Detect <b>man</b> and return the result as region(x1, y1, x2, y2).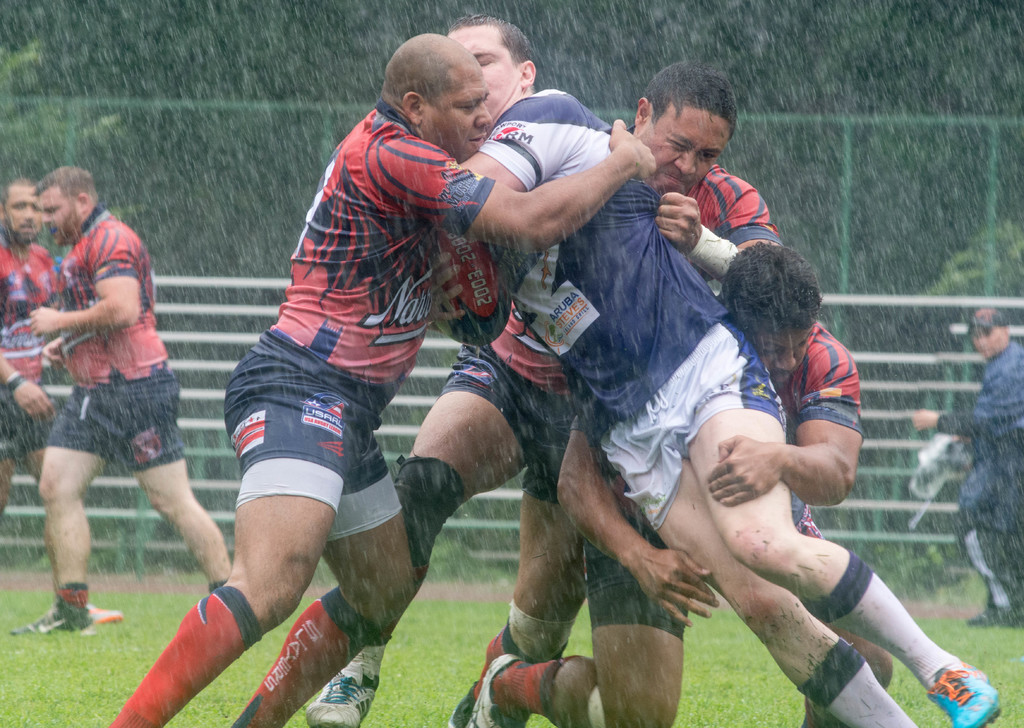
region(0, 177, 127, 626).
